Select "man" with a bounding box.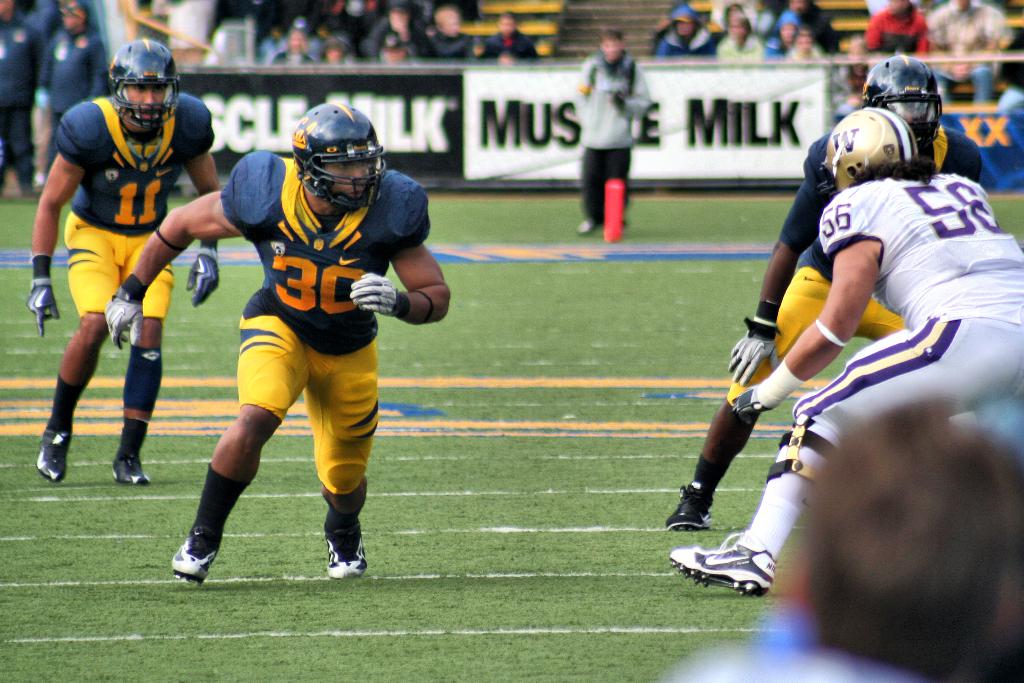
rect(36, 1, 108, 175).
